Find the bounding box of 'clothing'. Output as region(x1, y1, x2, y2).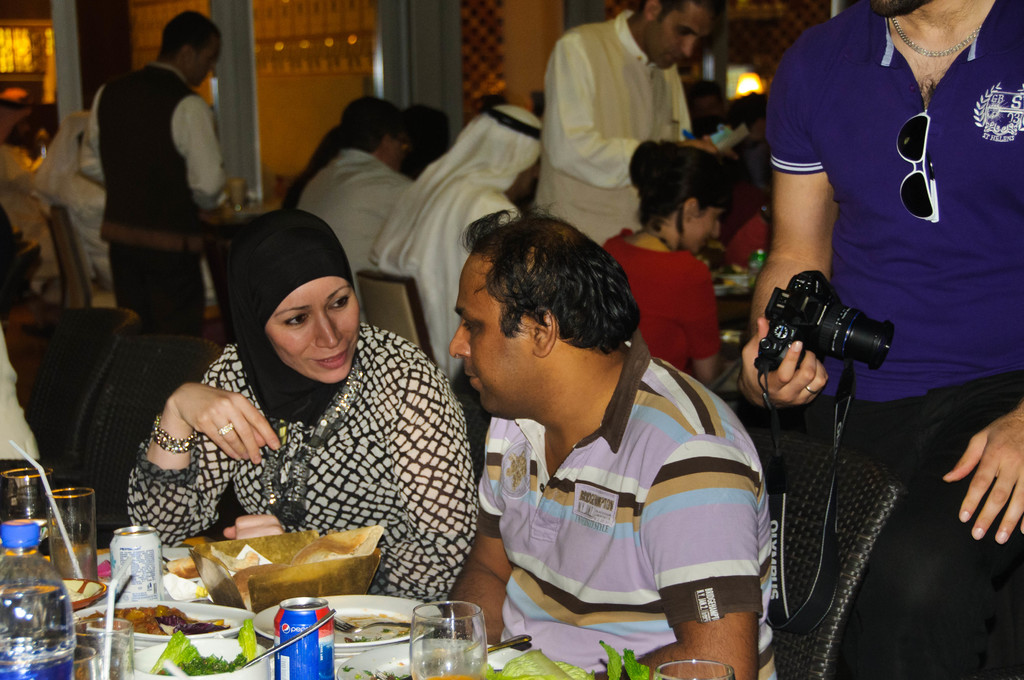
region(81, 63, 232, 327).
